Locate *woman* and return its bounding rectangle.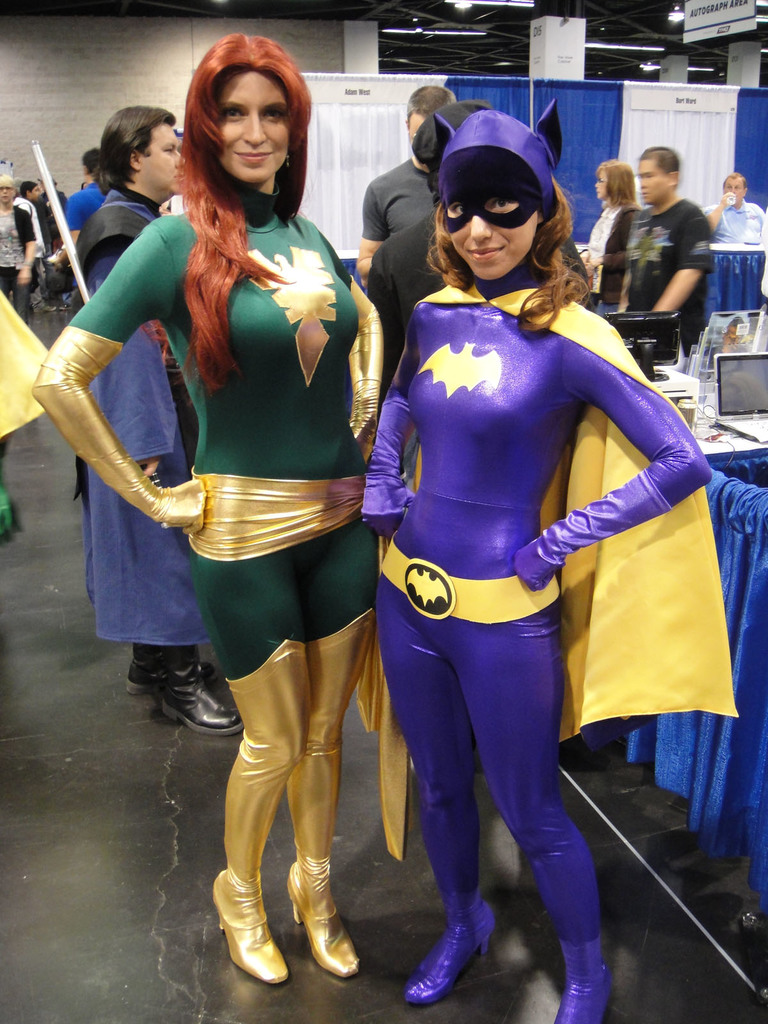
[x1=575, y1=160, x2=637, y2=310].
